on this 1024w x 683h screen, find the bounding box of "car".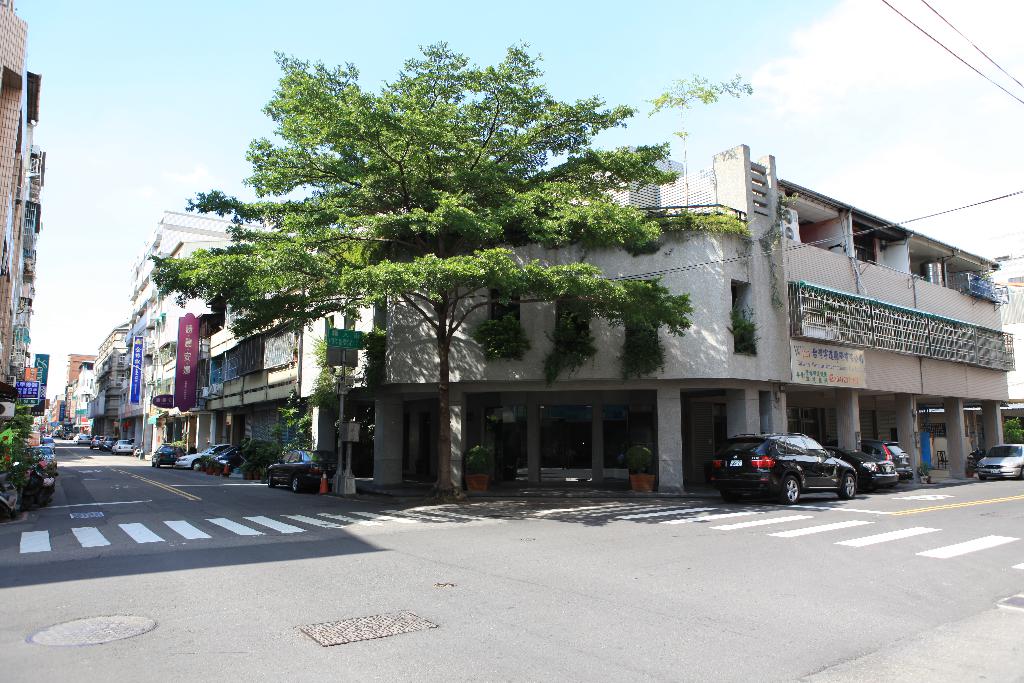
Bounding box: Rect(76, 432, 86, 443).
